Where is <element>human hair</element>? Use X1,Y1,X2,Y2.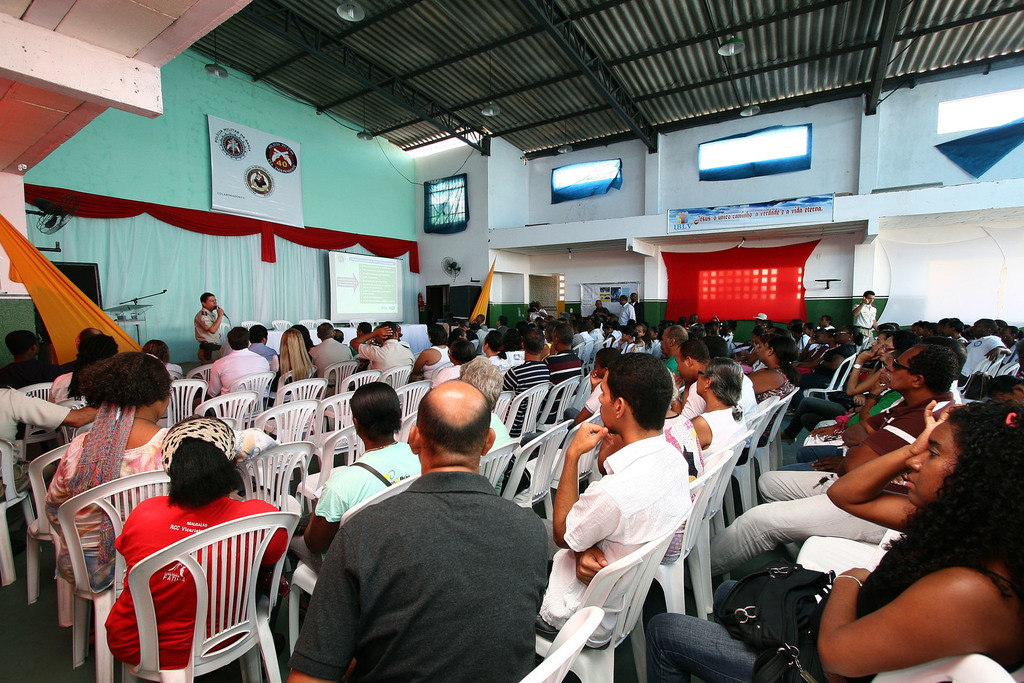
356,318,369,332.
